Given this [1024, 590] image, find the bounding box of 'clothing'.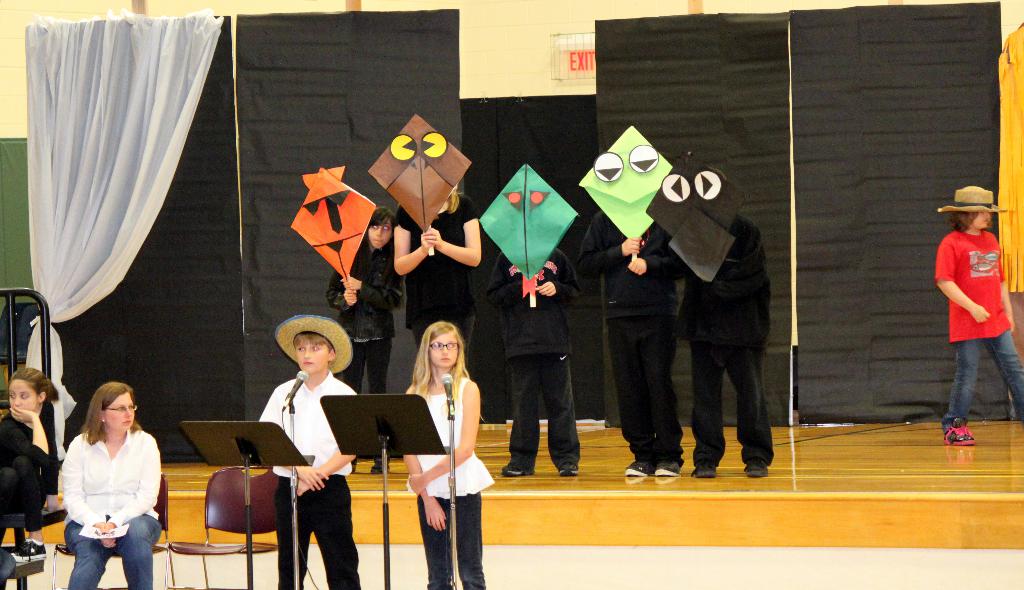
<region>409, 370, 494, 589</region>.
